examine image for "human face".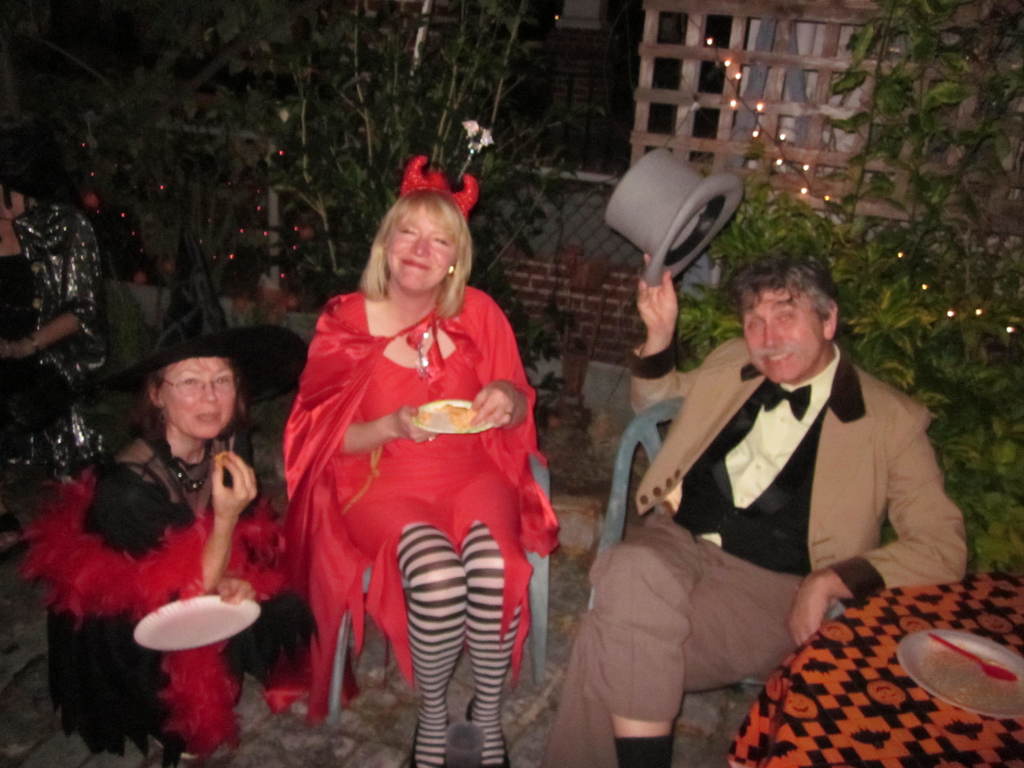
Examination result: select_region(159, 354, 237, 437).
